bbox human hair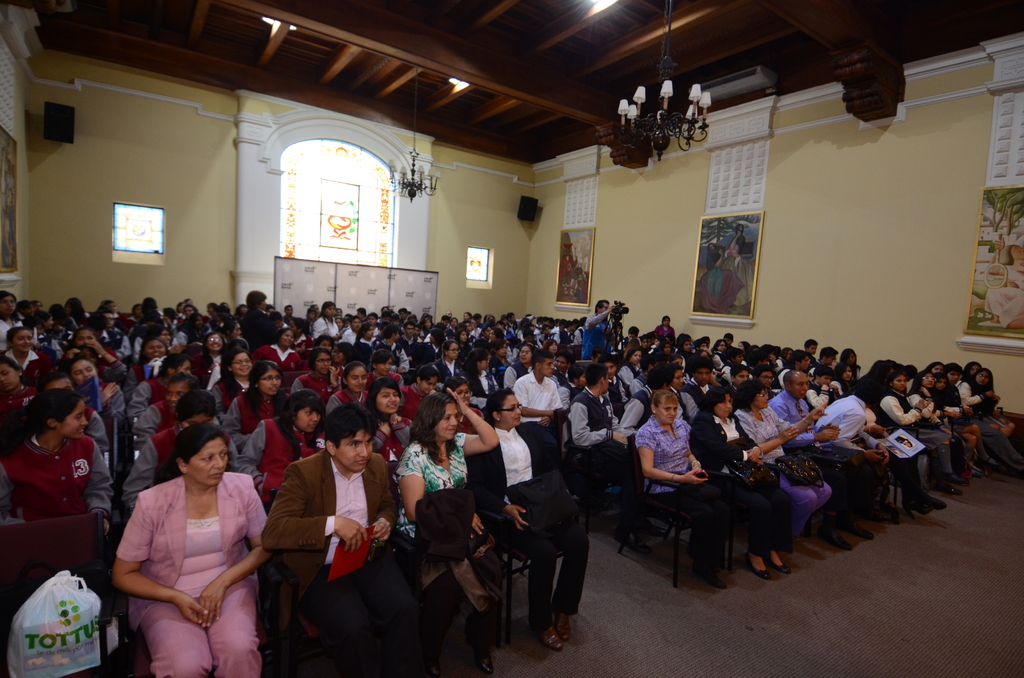
bbox=[1, 389, 84, 451]
